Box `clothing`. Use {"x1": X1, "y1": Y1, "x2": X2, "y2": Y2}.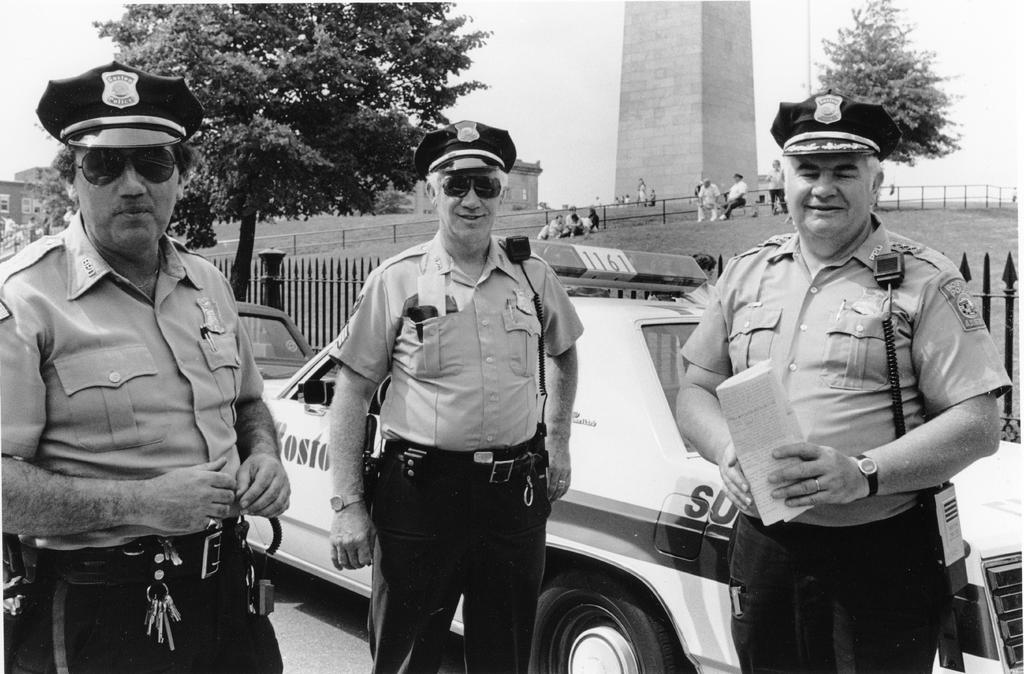
{"x1": 631, "y1": 182, "x2": 650, "y2": 204}.
